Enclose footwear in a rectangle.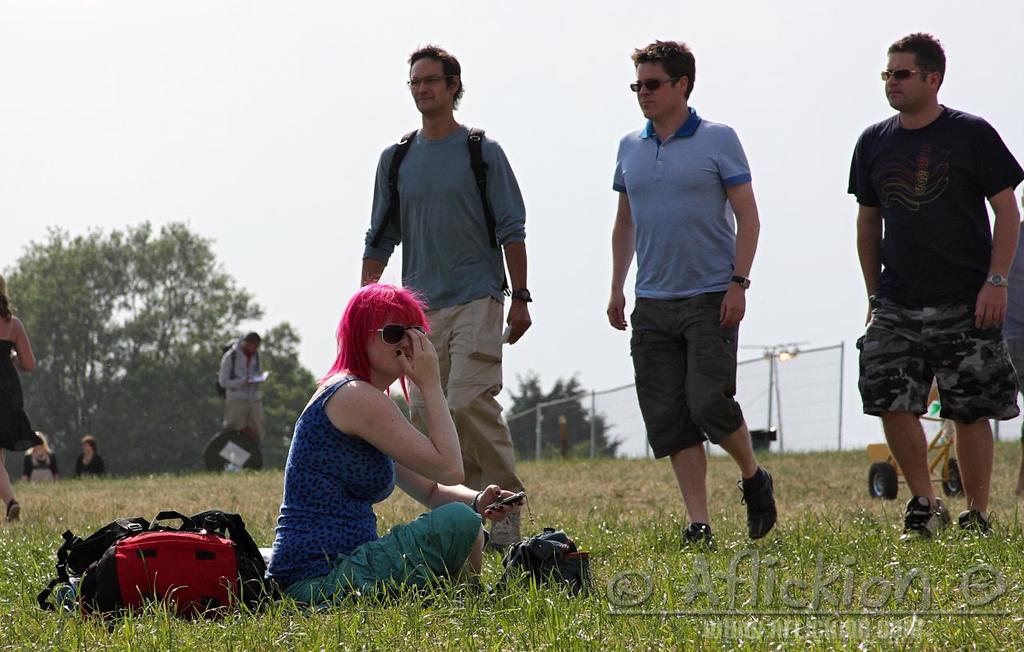
x1=2, y1=492, x2=21, y2=525.
